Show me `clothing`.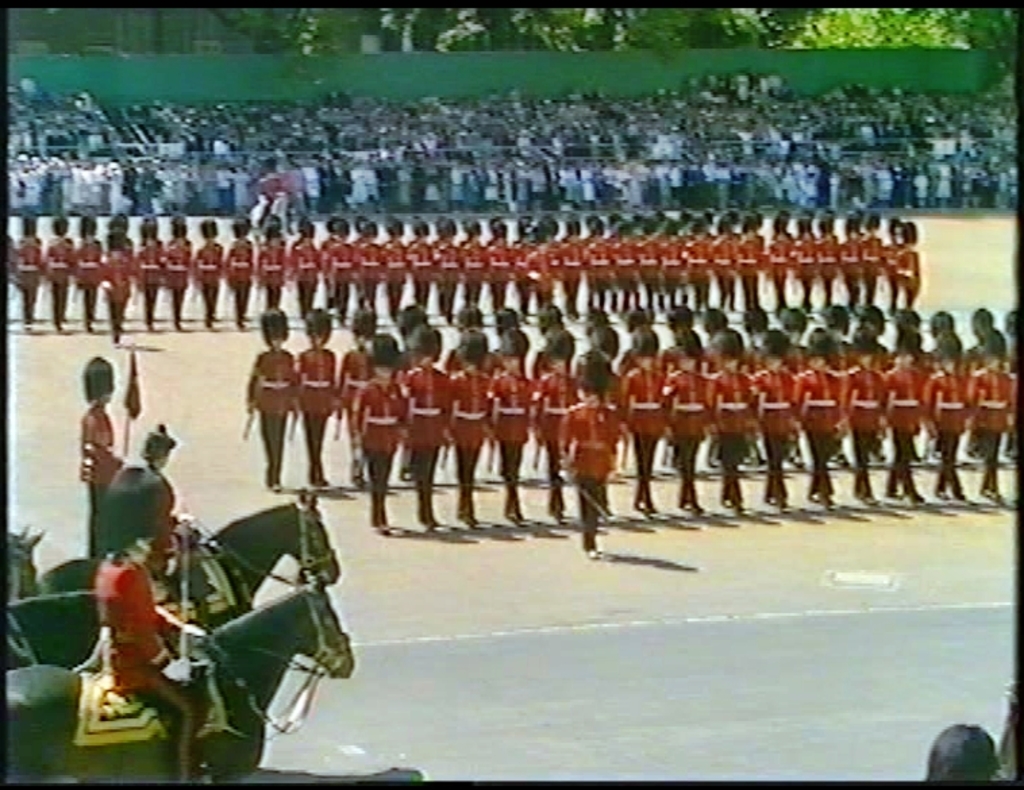
`clothing` is here: [left=131, top=240, right=163, bottom=320].
